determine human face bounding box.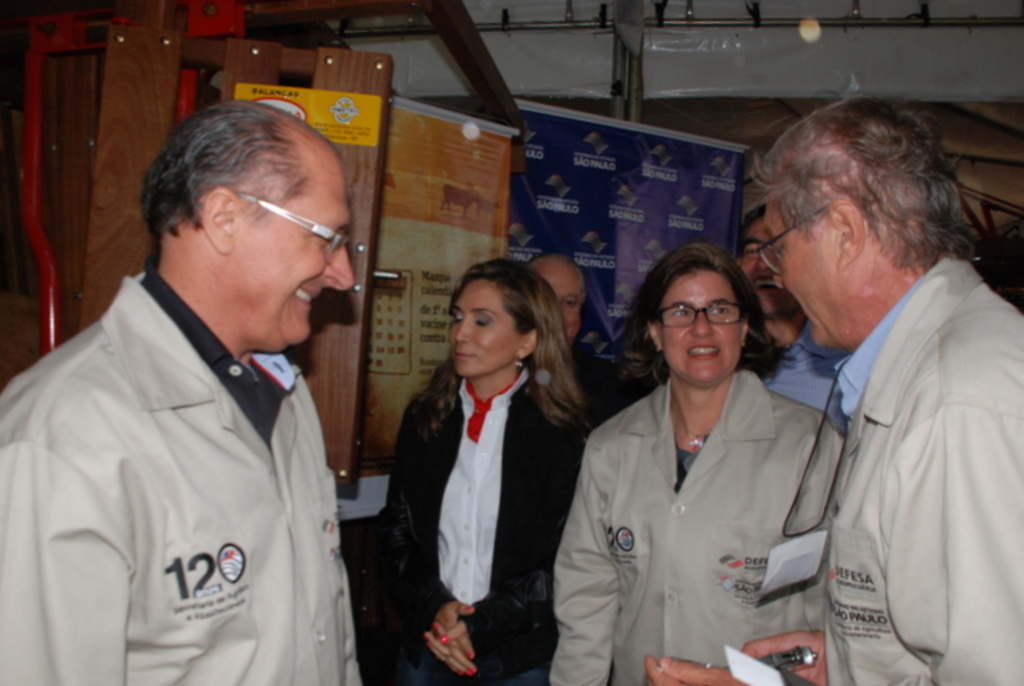
Determined: bbox=(445, 274, 520, 374).
